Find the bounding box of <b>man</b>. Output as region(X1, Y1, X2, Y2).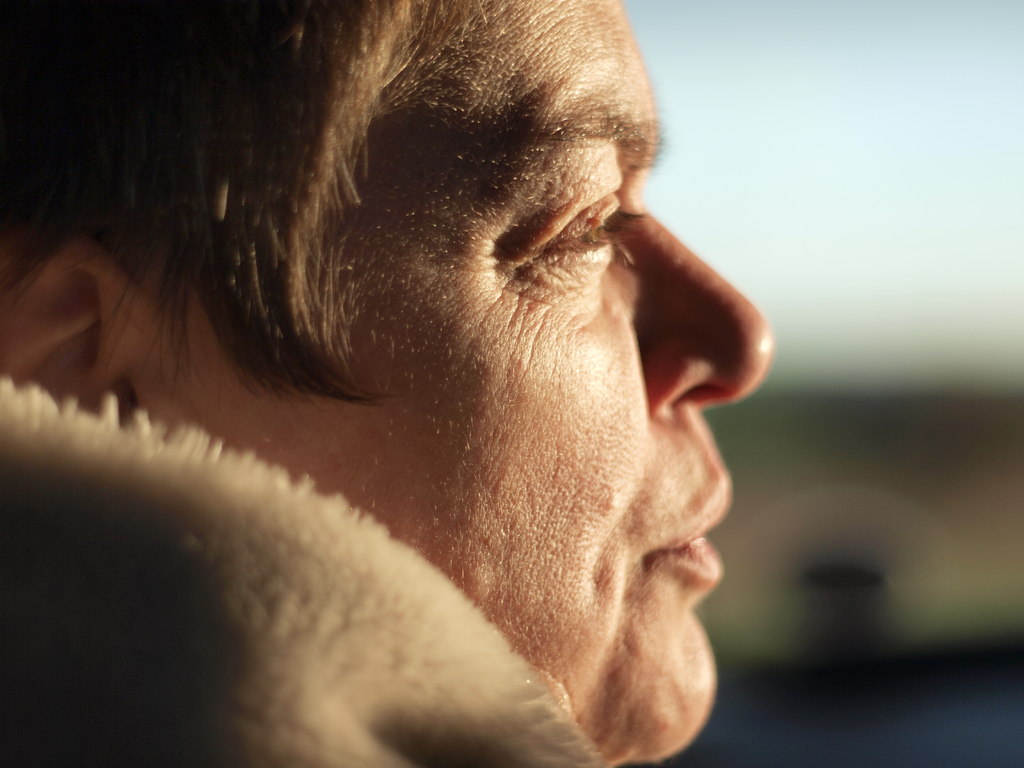
region(0, 0, 778, 756).
